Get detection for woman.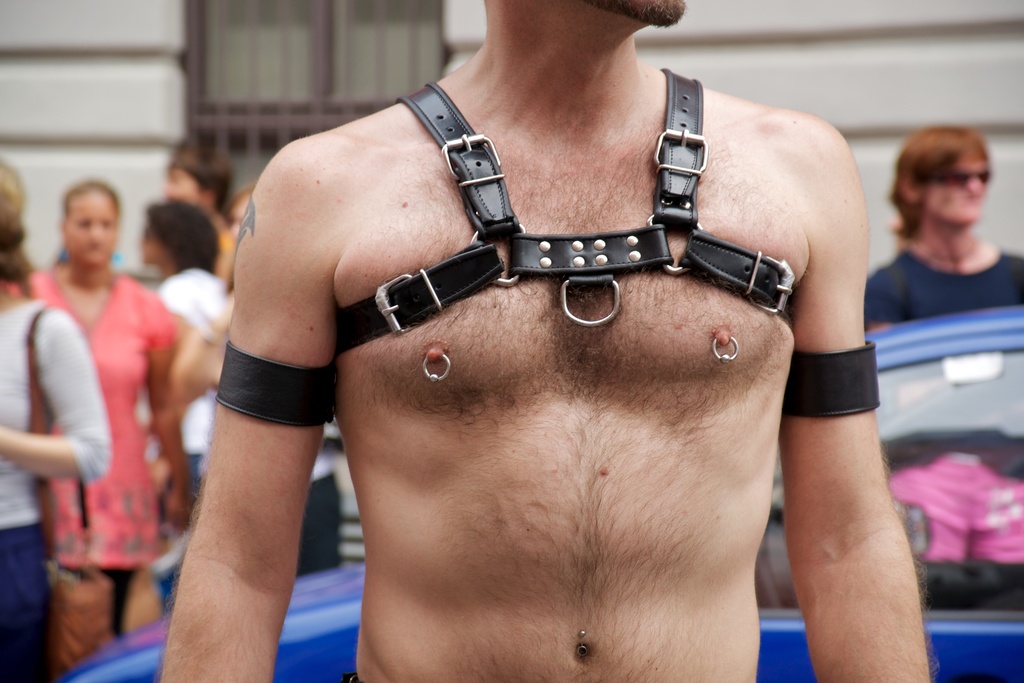
Detection: locate(0, 163, 115, 682).
